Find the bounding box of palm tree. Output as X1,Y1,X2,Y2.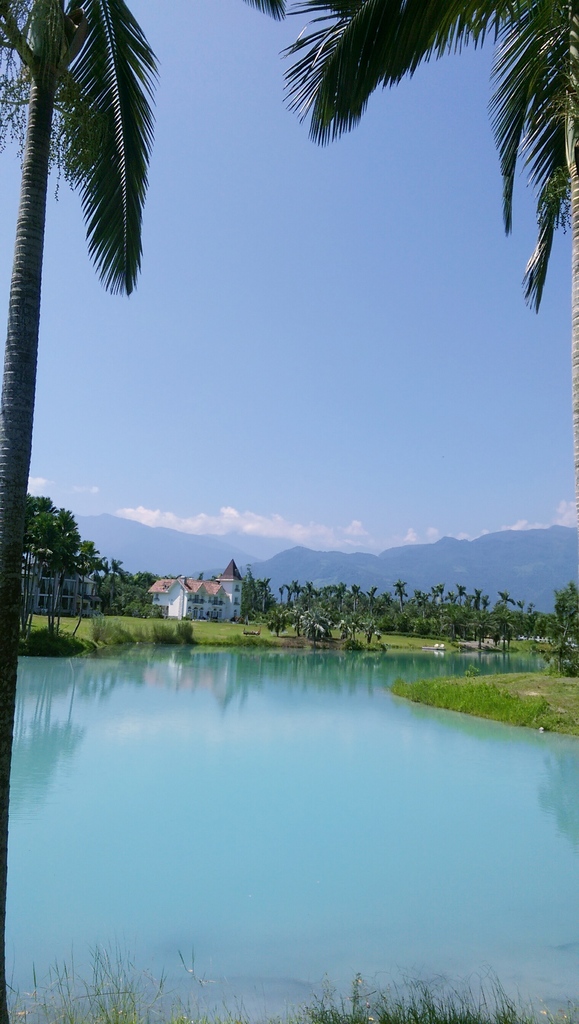
275,6,558,388.
